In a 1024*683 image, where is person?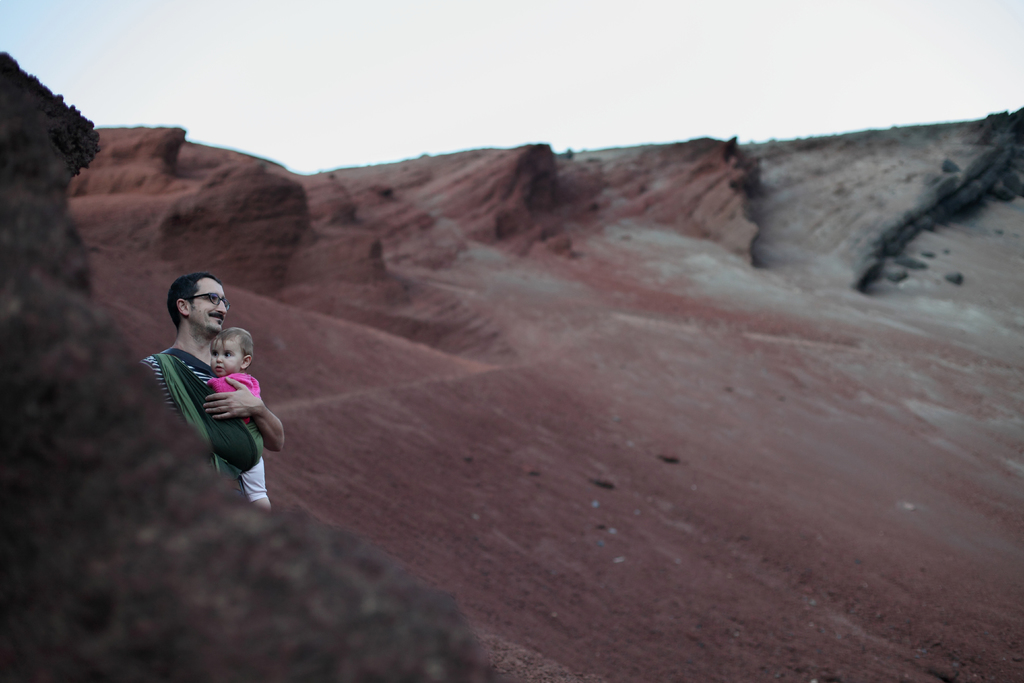
(left=205, top=327, right=273, bottom=513).
